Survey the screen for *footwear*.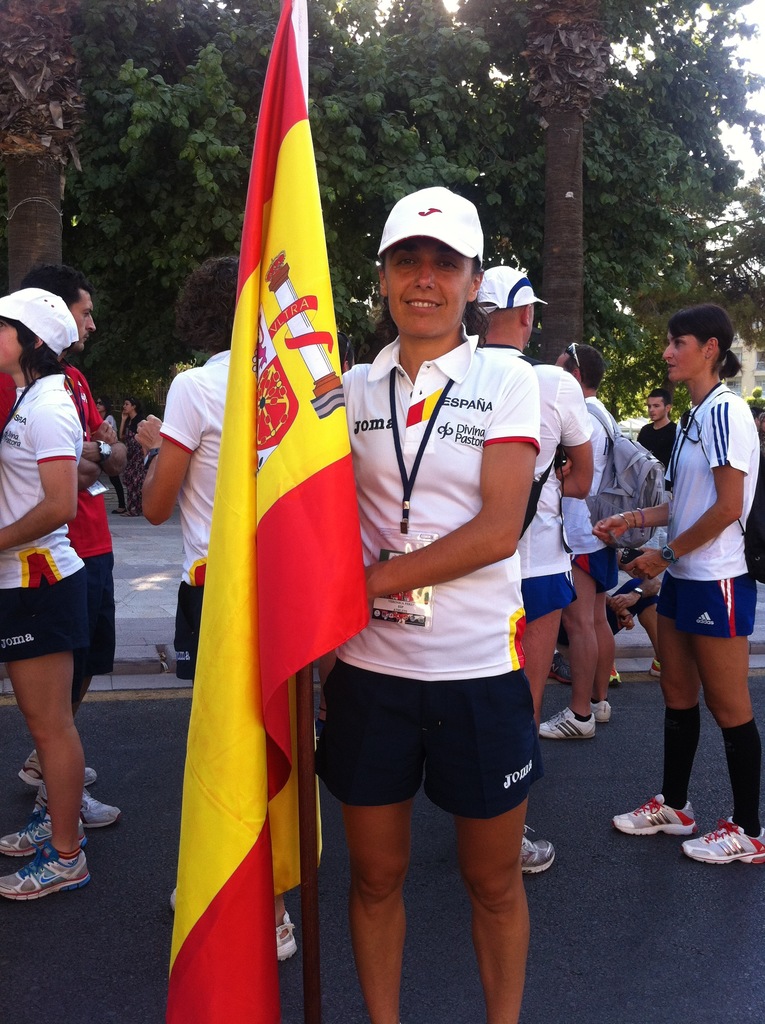
Survey found: <box>677,813,764,865</box>.
